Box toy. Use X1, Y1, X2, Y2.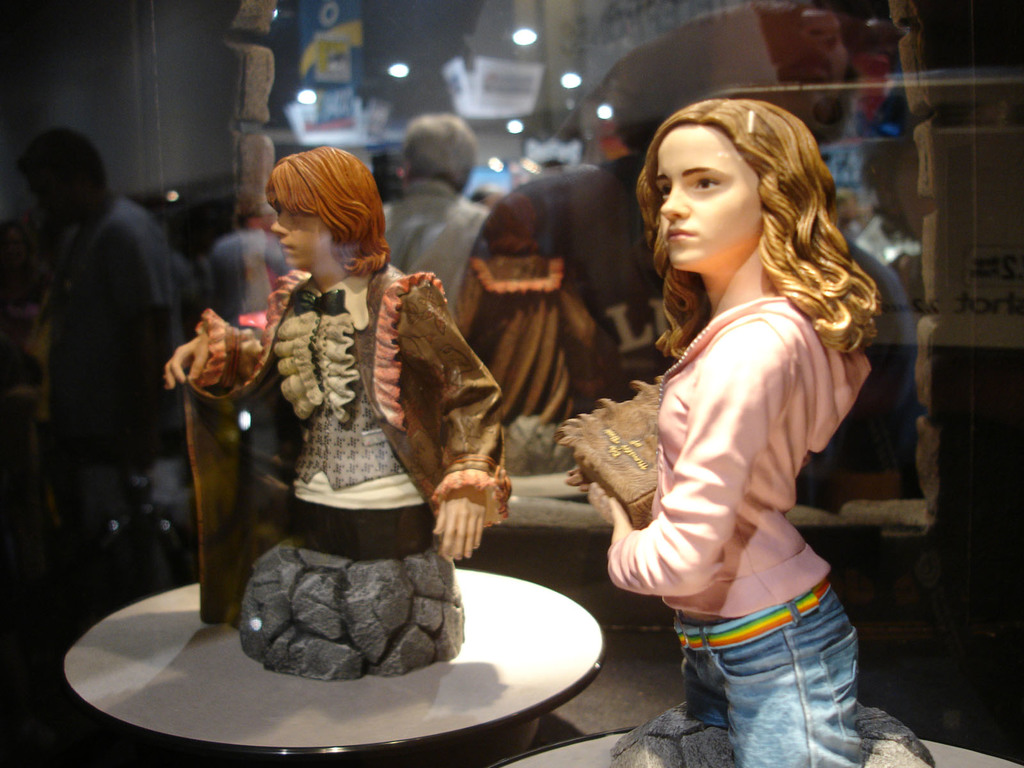
559, 99, 883, 767.
